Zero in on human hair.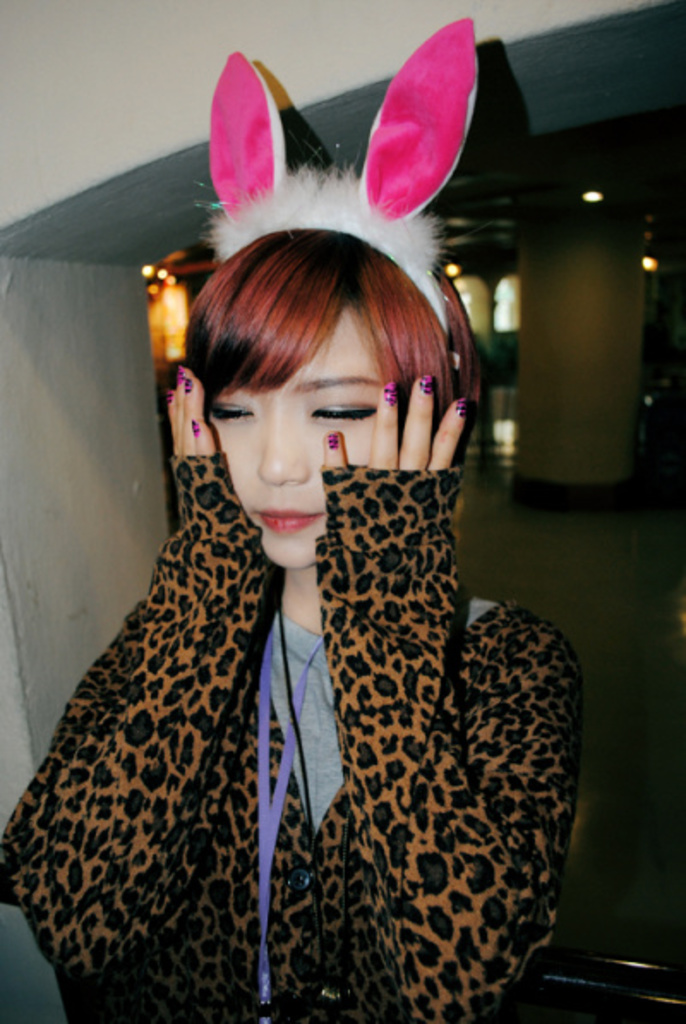
Zeroed in: [x1=178, y1=208, x2=463, y2=456].
